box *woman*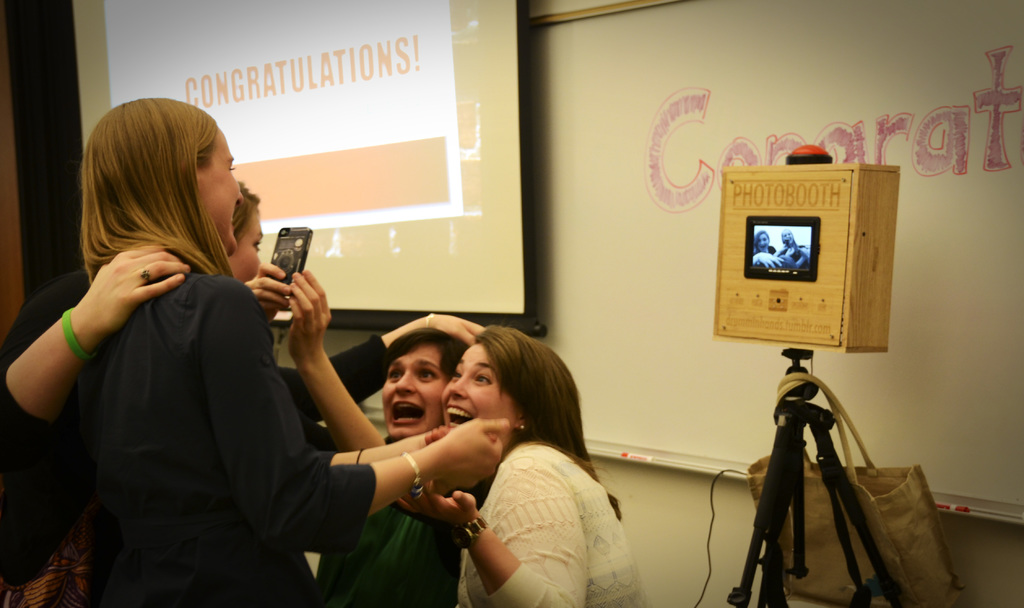
pyautogui.locateOnScreen(236, 259, 471, 607)
